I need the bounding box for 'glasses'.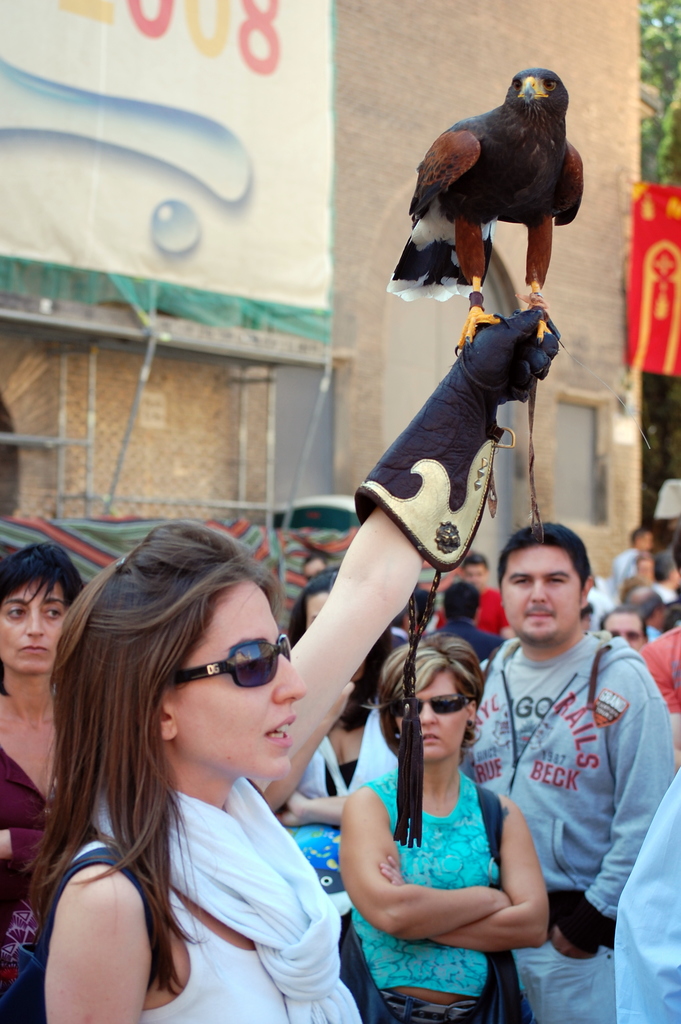
Here it is: l=165, t=632, r=291, b=690.
